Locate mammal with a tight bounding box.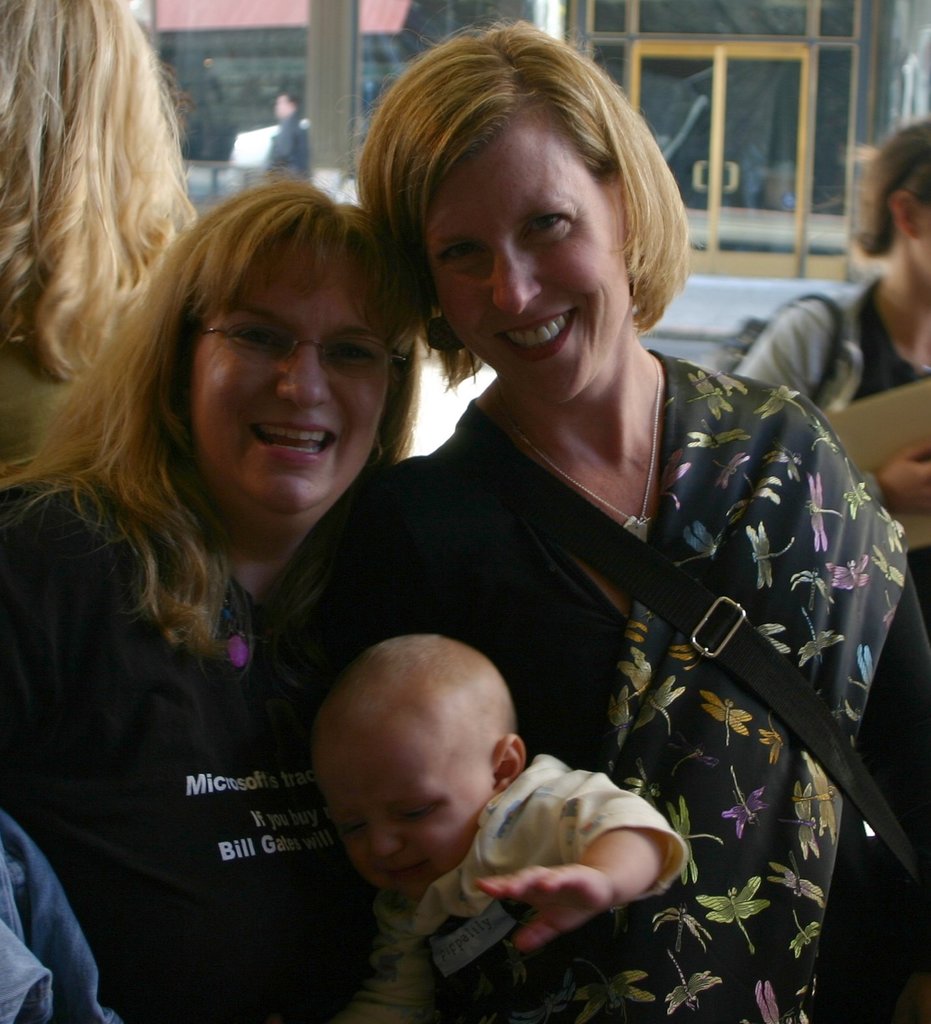
select_region(0, 183, 428, 1023).
